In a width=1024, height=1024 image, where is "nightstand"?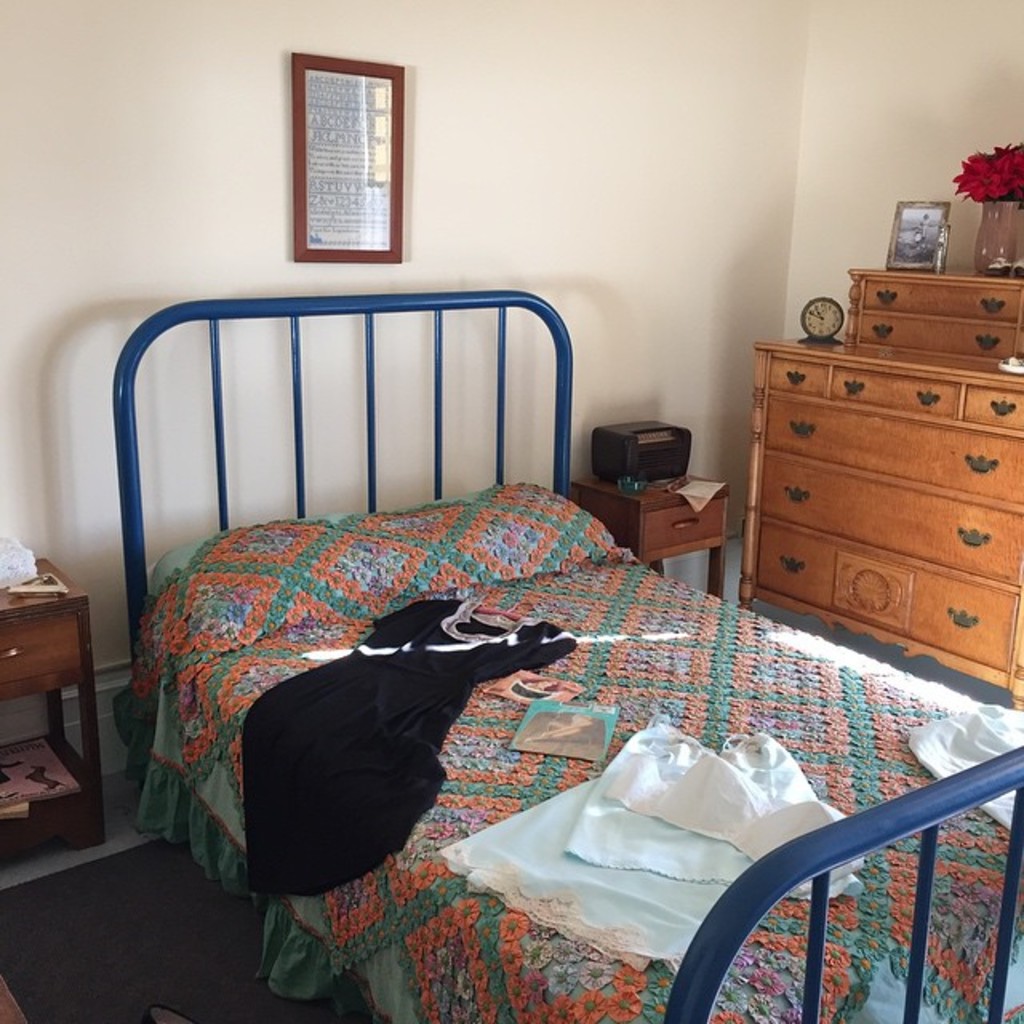
box(562, 446, 736, 598).
